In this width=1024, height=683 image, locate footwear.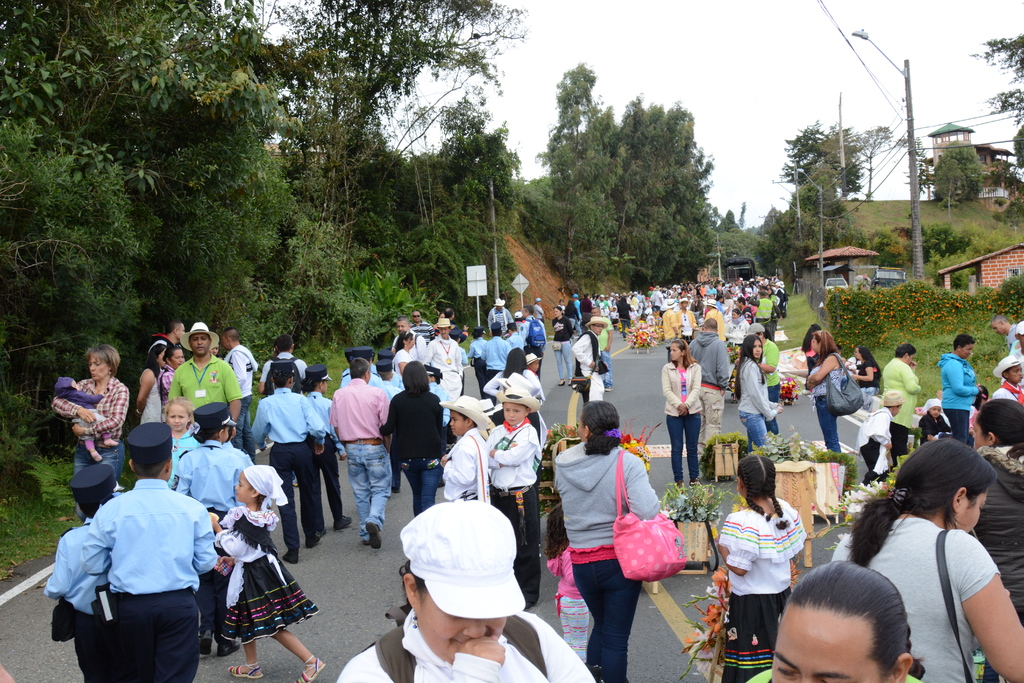
Bounding box: 556 378 566 387.
